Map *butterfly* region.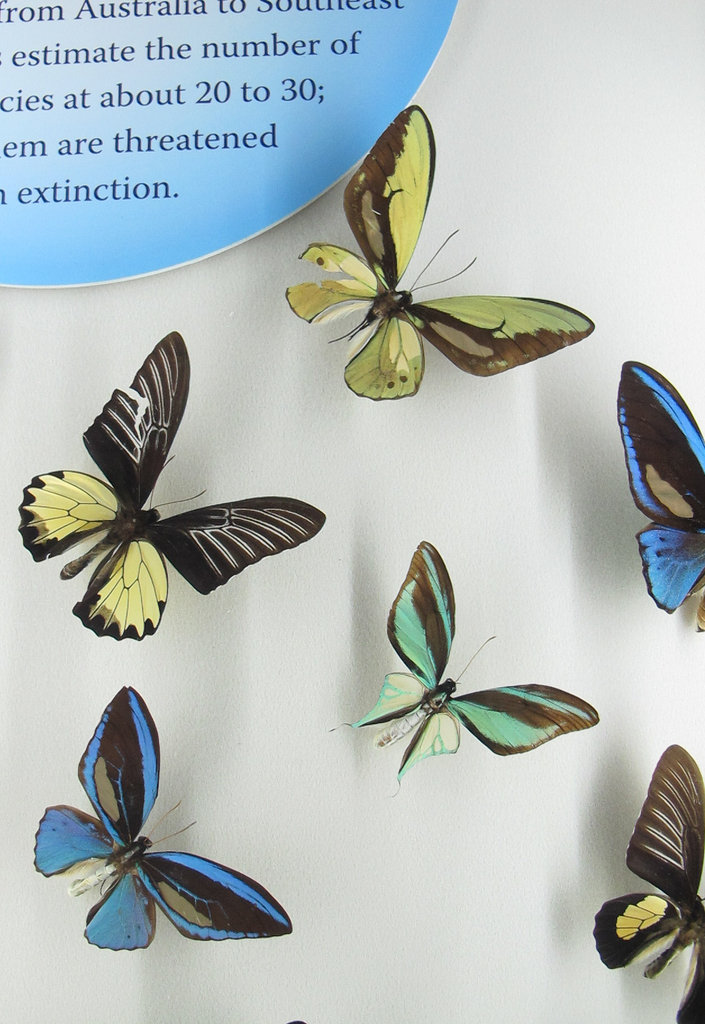
Mapped to Rect(28, 684, 297, 951).
